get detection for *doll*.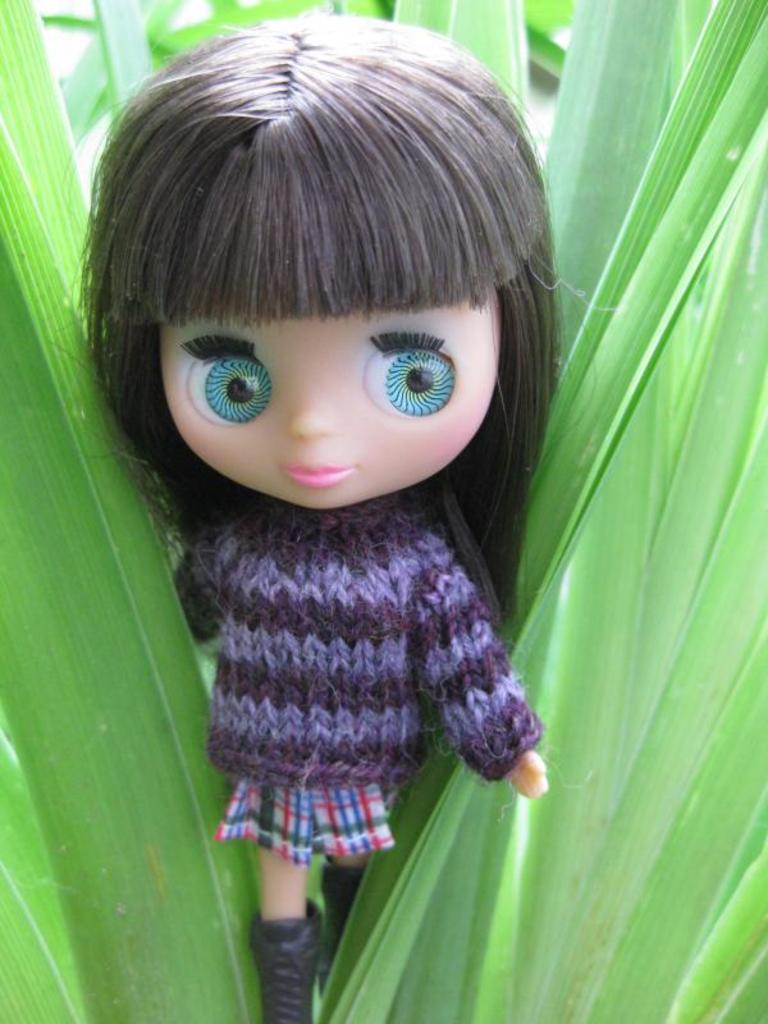
Detection: pyautogui.locateOnScreen(58, 46, 593, 987).
